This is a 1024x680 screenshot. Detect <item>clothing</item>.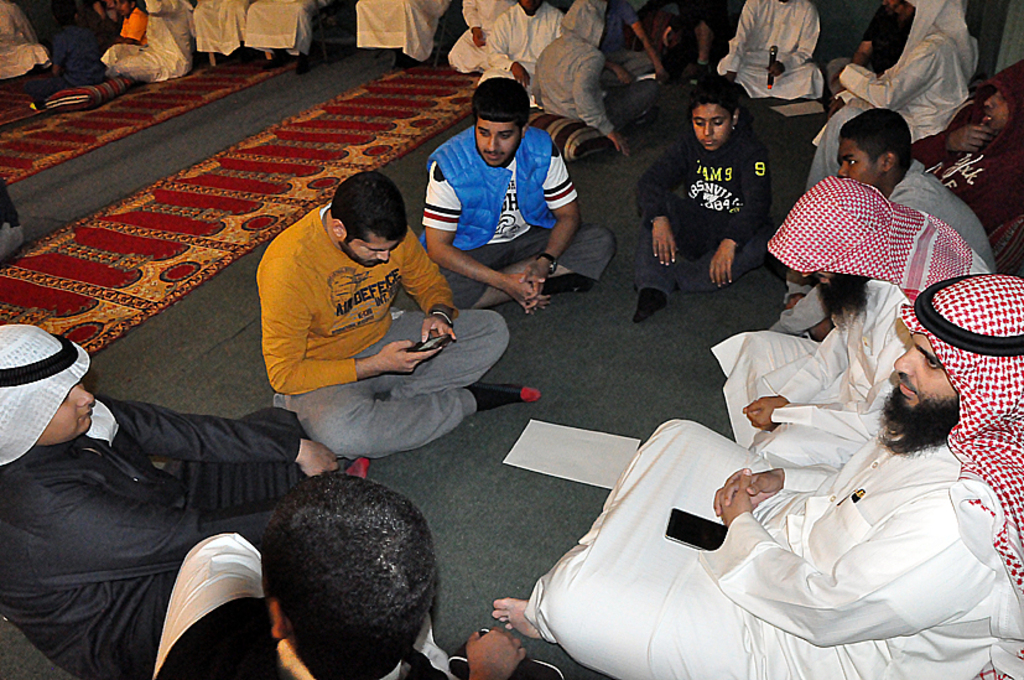
(left=895, top=167, right=997, bottom=291).
